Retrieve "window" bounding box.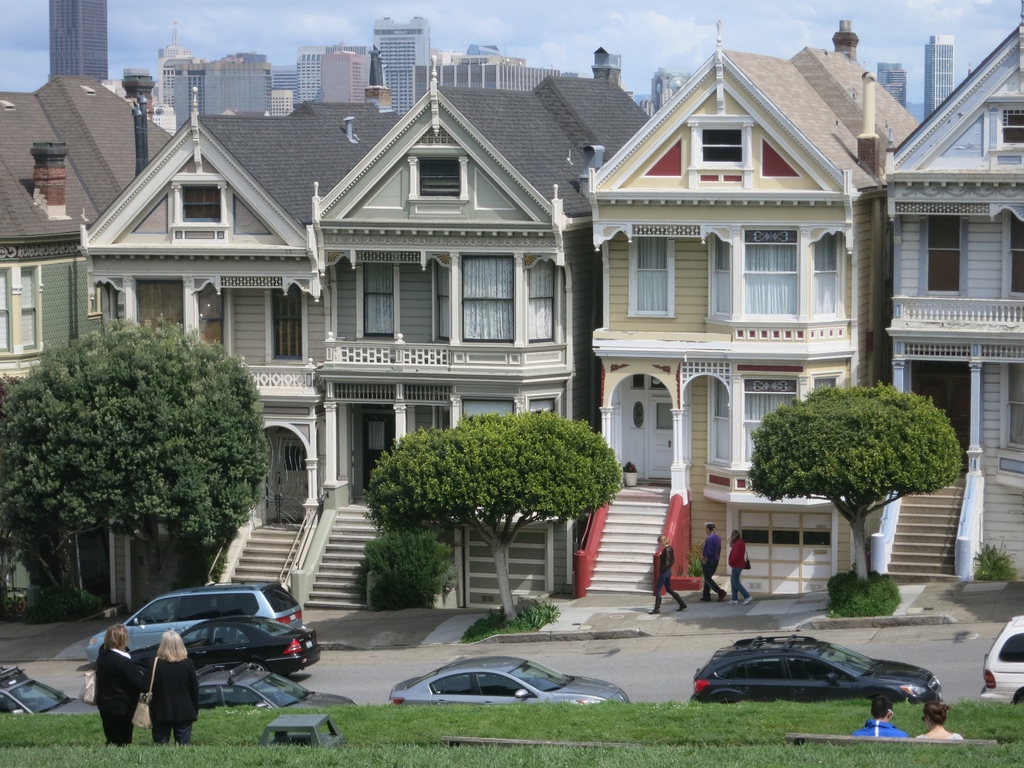
Bounding box: (x1=803, y1=375, x2=839, y2=385).
